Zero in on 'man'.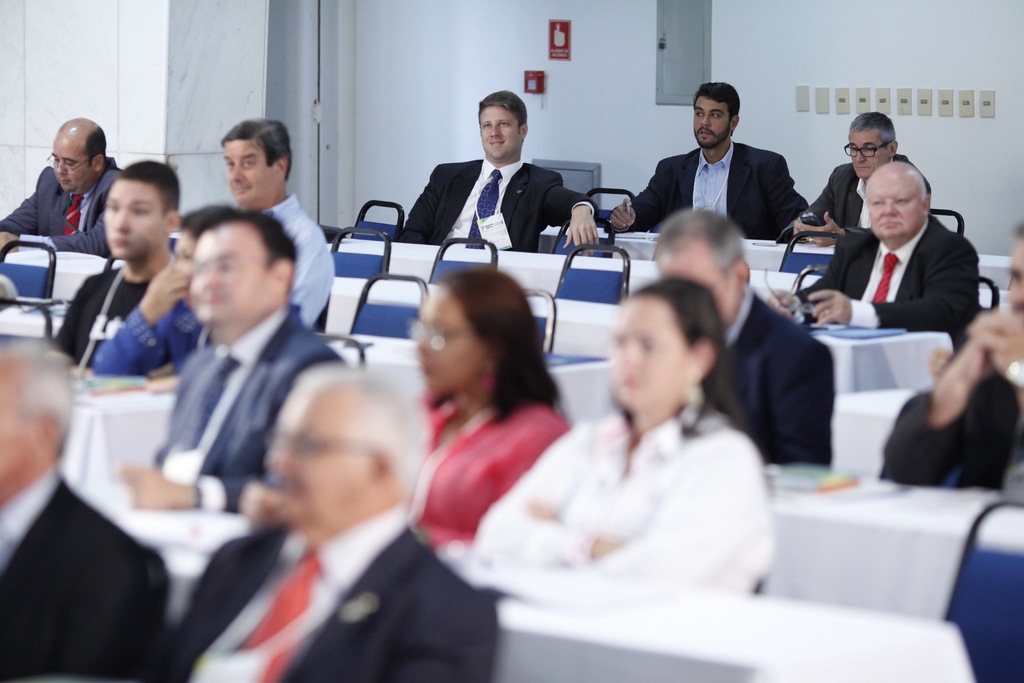
Zeroed in: [x1=0, y1=330, x2=181, y2=682].
